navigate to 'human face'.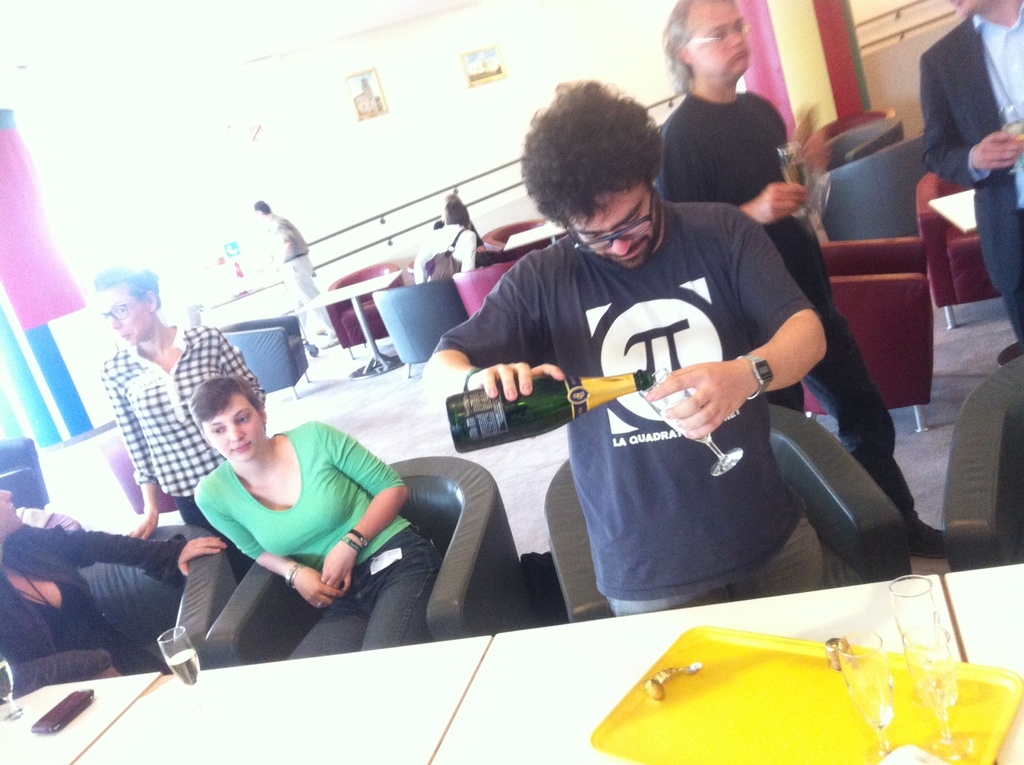
Navigation target: region(687, 0, 754, 82).
